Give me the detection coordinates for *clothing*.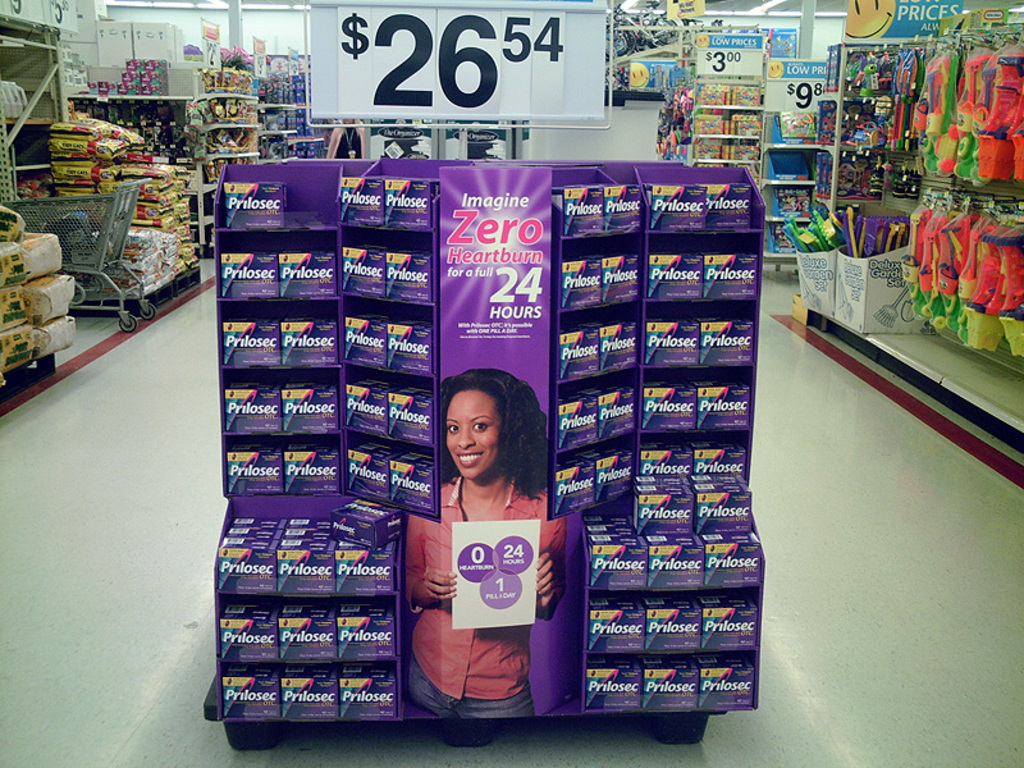
bbox(325, 119, 365, 157).
